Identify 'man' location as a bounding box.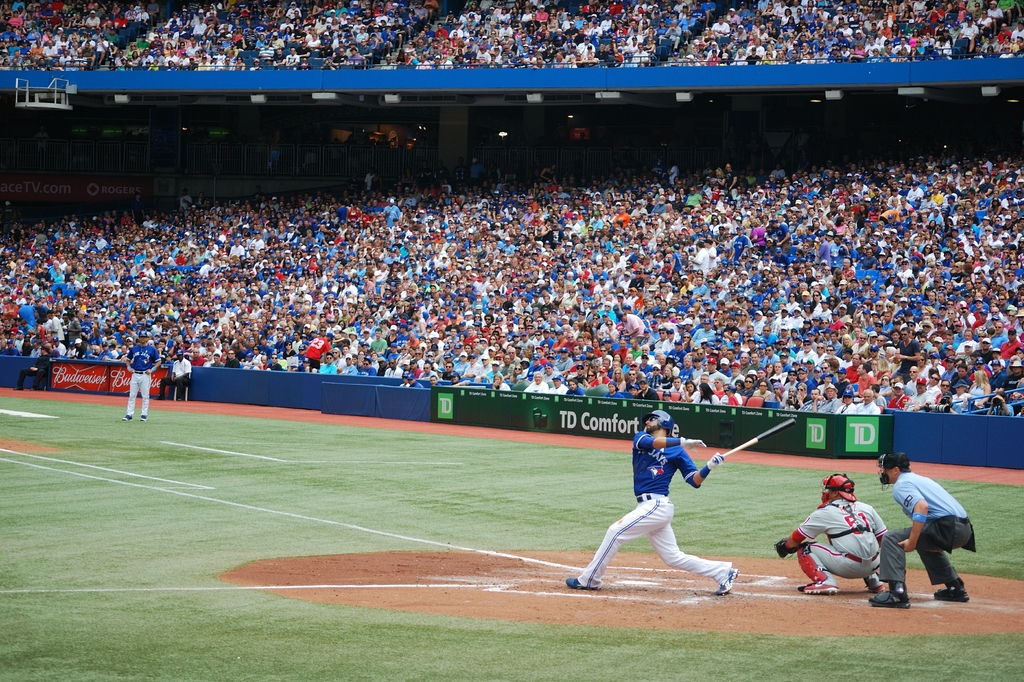
x1=313, y1=16, x2=326, y2=36.
